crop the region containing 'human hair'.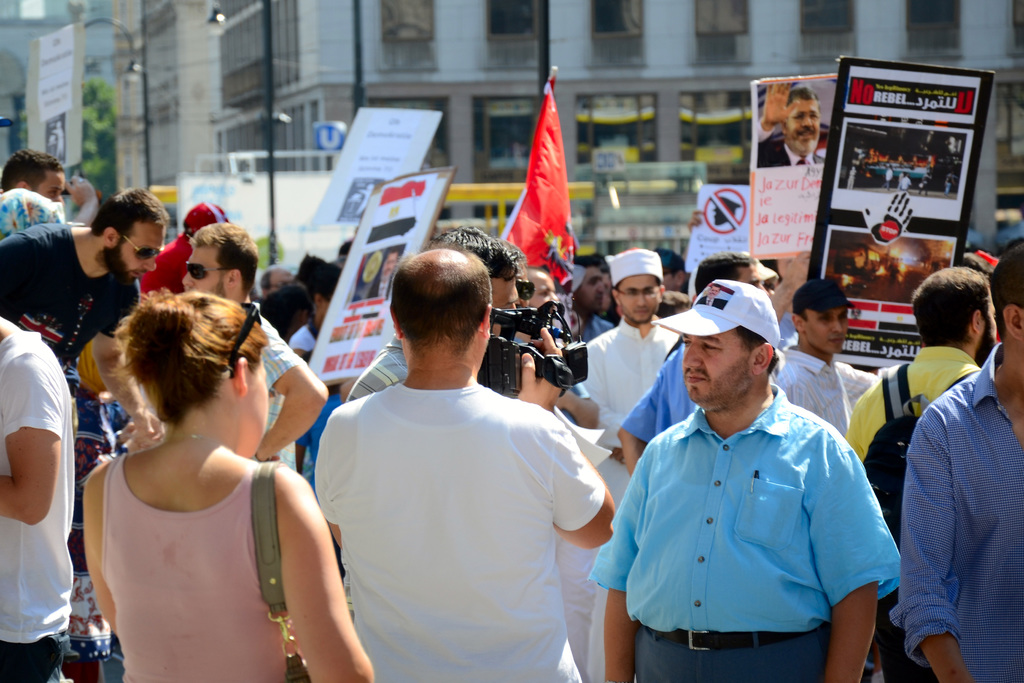
Crop region: [929,272,1004,364].
